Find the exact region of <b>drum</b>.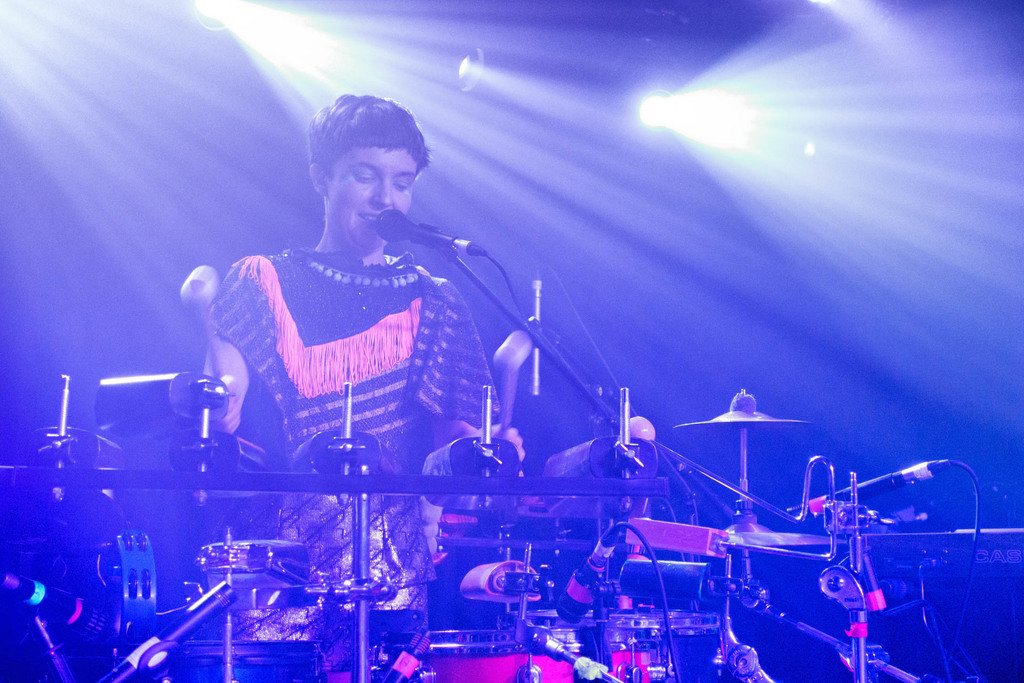
Exact region: (x1=199, y1=537, x2=309, y2=609).
